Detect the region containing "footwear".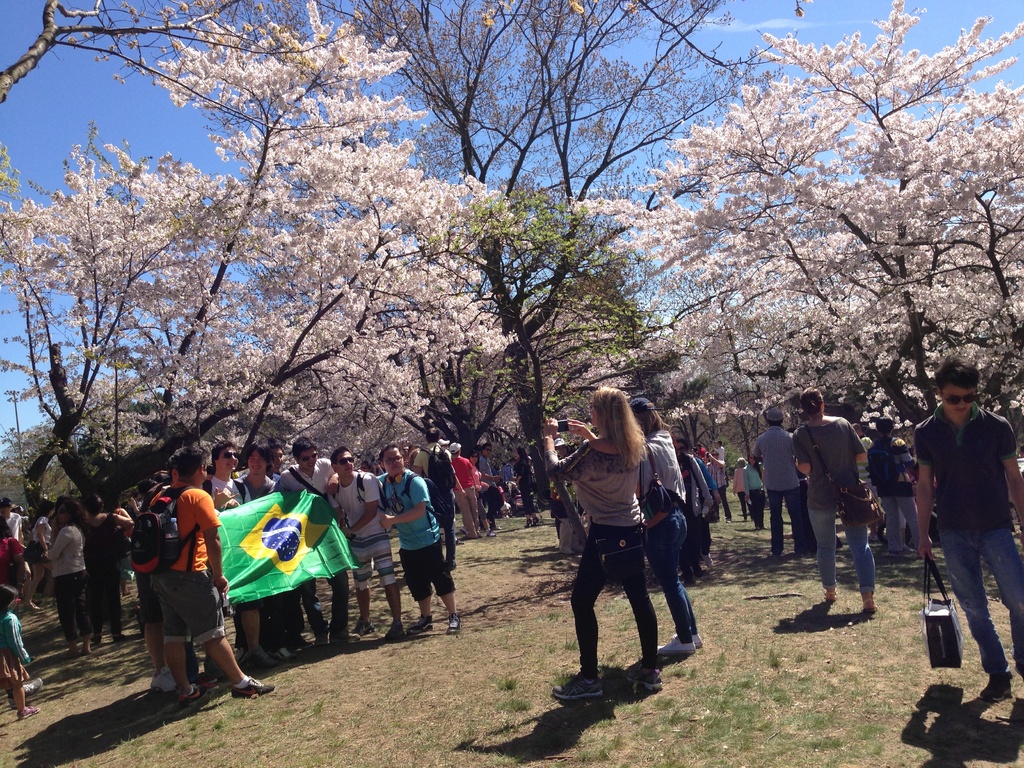
{"left": 403, "top": 614, "right": 432, "bottom": 636}.
